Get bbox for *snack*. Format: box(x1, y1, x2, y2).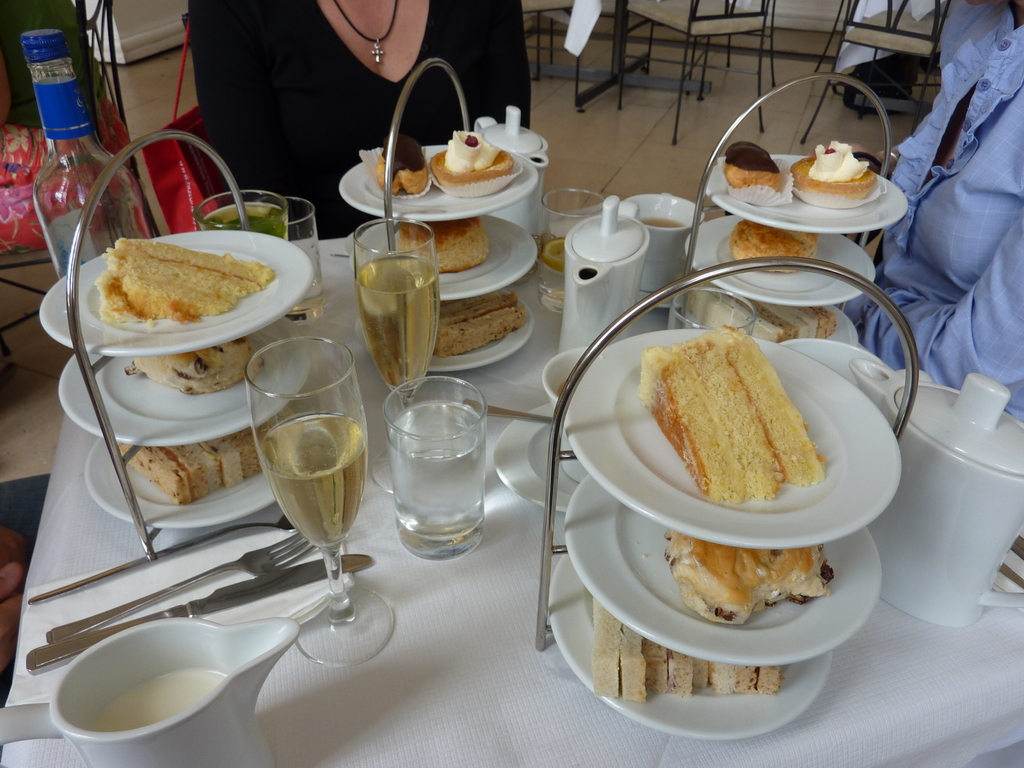
box(729, 221, 817, 273).
